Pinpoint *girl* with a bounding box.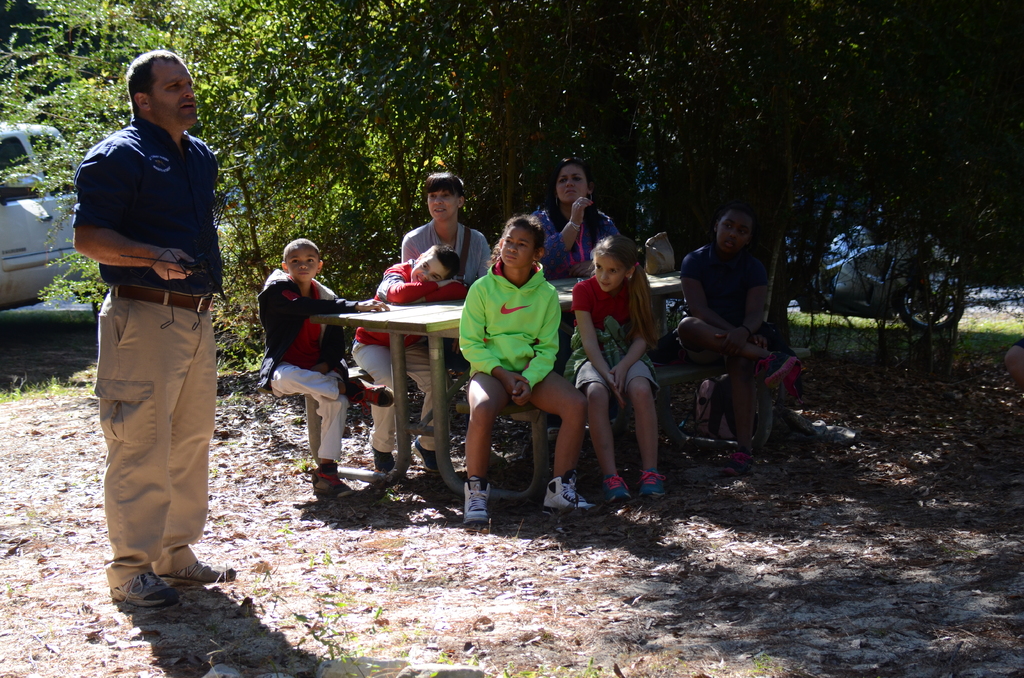
bbox=(566, 236, 666, 504).
